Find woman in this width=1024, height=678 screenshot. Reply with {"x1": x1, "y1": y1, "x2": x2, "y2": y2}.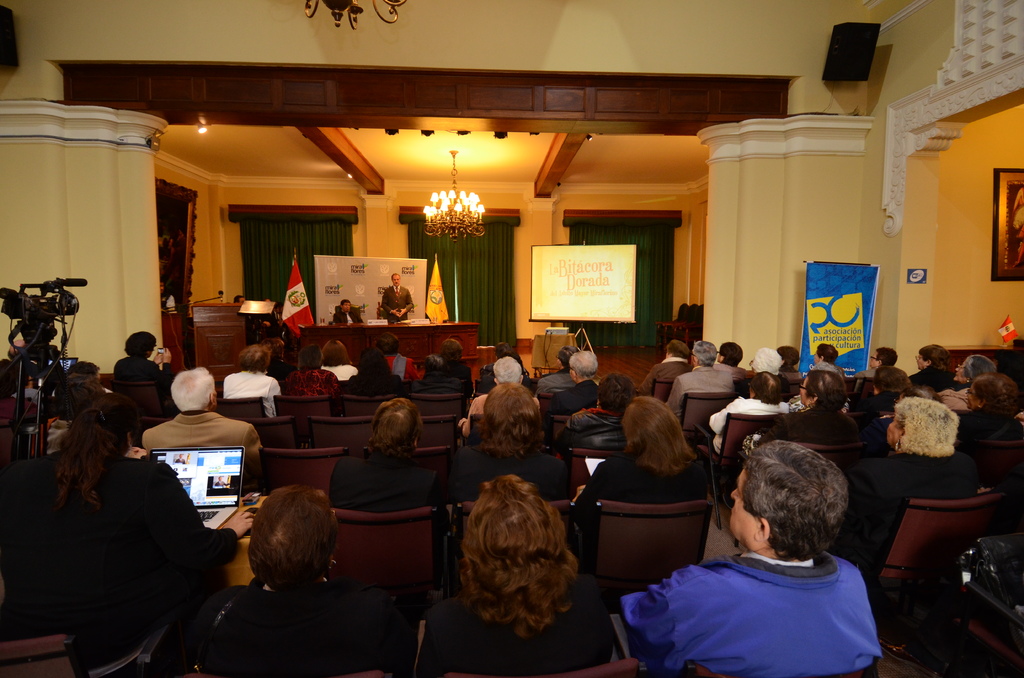
{"x1": 710, "y1": 342, "x2": 747, "y2": 376}.
